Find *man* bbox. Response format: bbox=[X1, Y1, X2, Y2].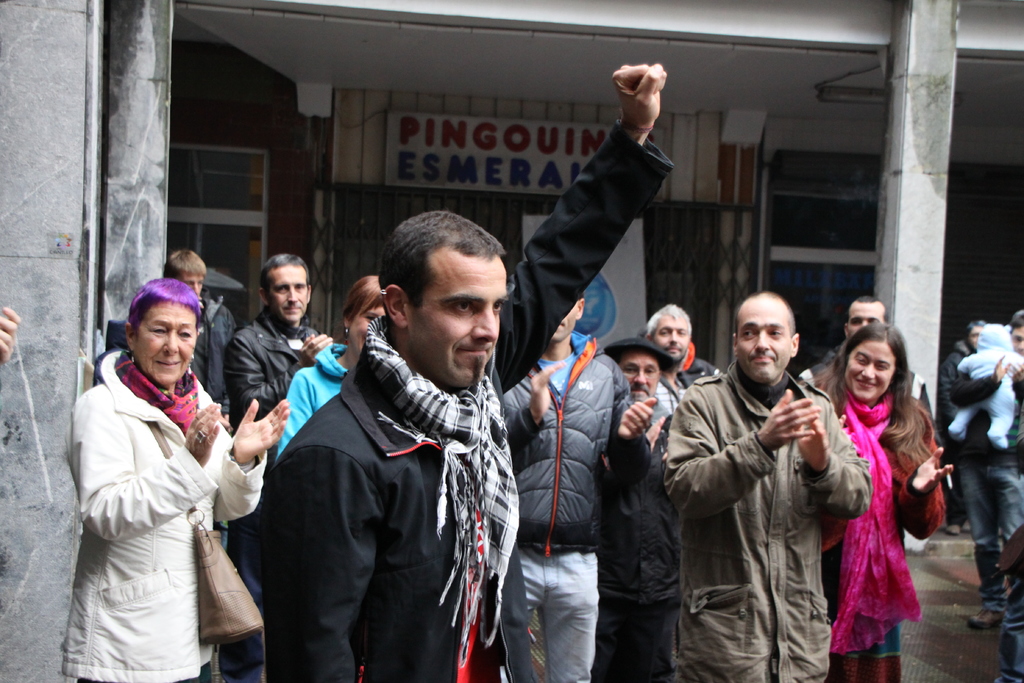
bbox=[266, 63, 676, 682].
